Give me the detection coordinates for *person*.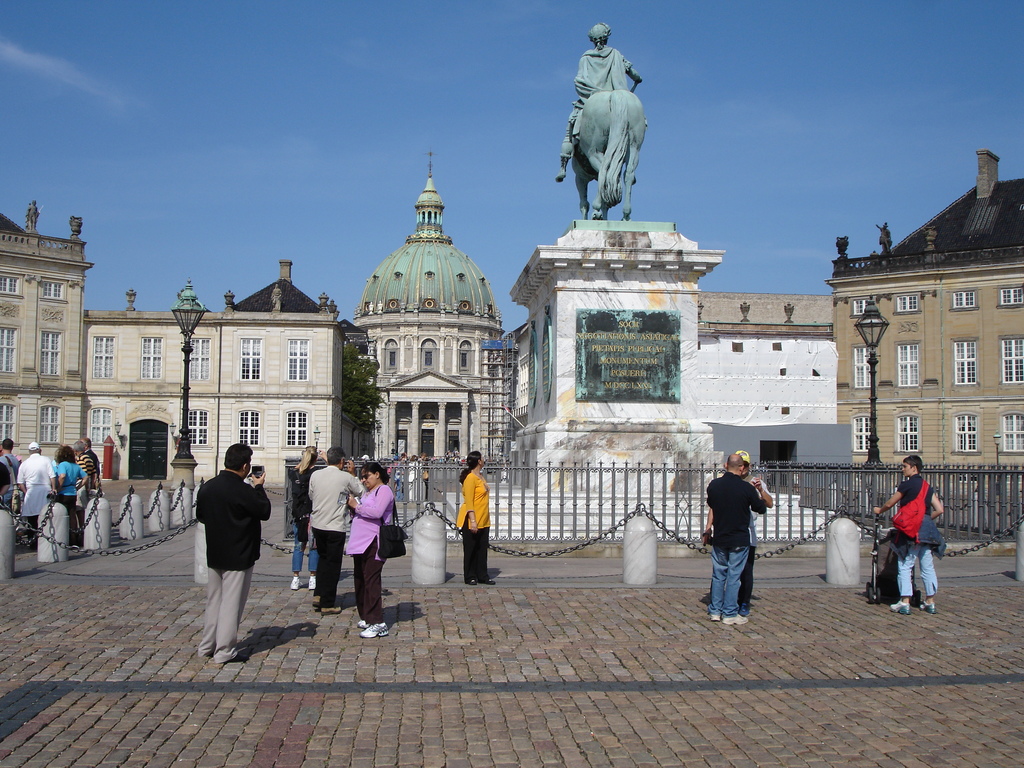
554:22:641:187.
